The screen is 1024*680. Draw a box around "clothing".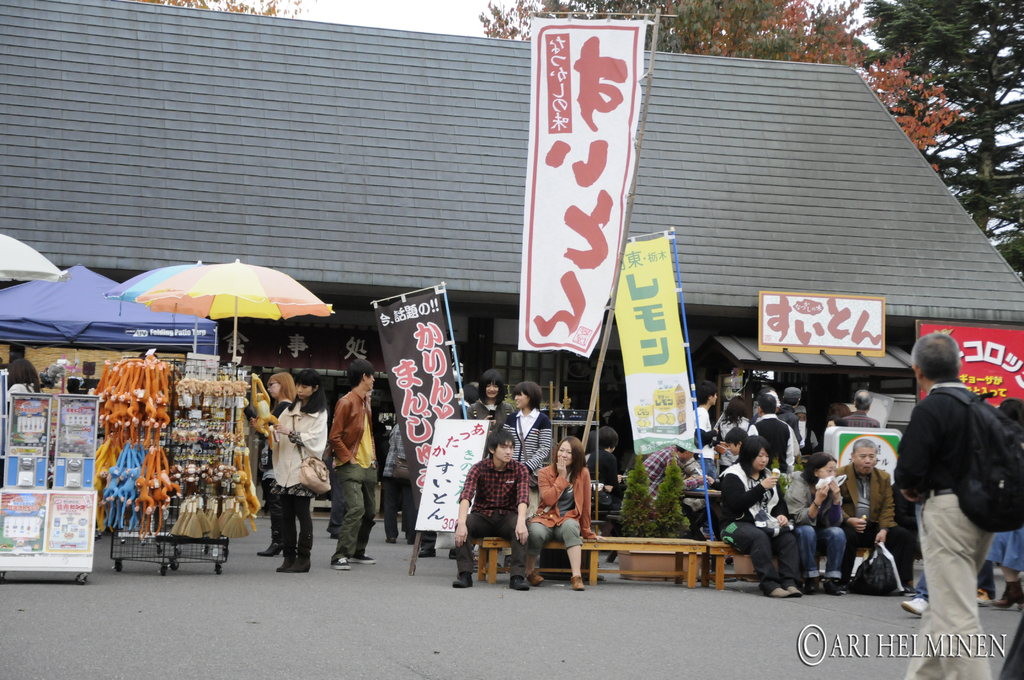
bbox(728, 519, 789, 601).
